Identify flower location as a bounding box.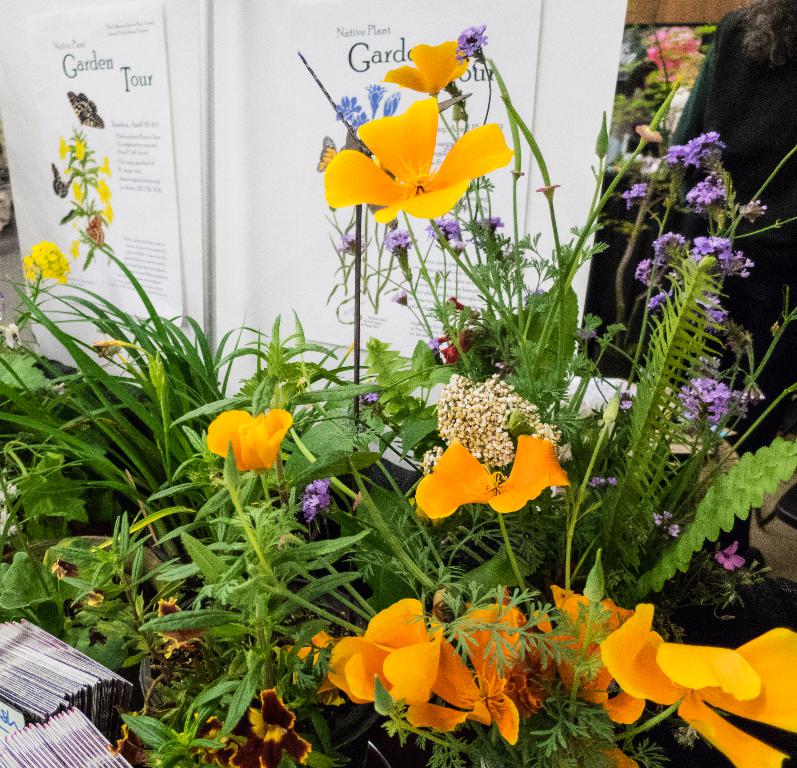
bbox=(365, 85, 385, 110).
